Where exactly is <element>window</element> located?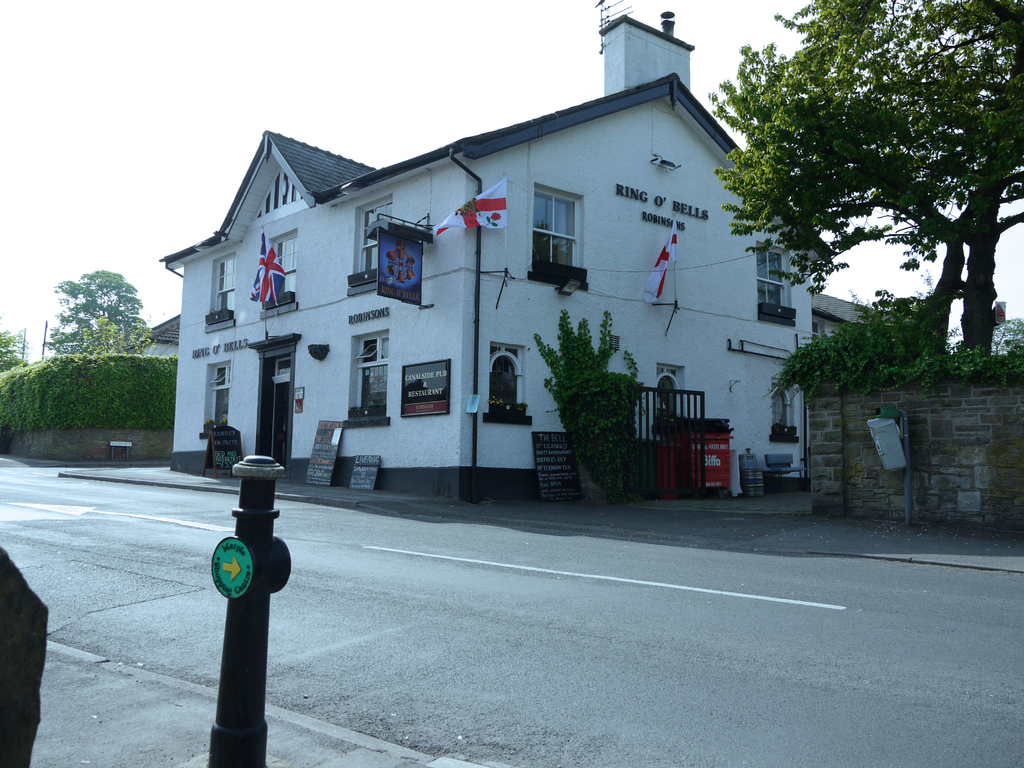
Its bounding box is crop(759, 246, 789, 315).
